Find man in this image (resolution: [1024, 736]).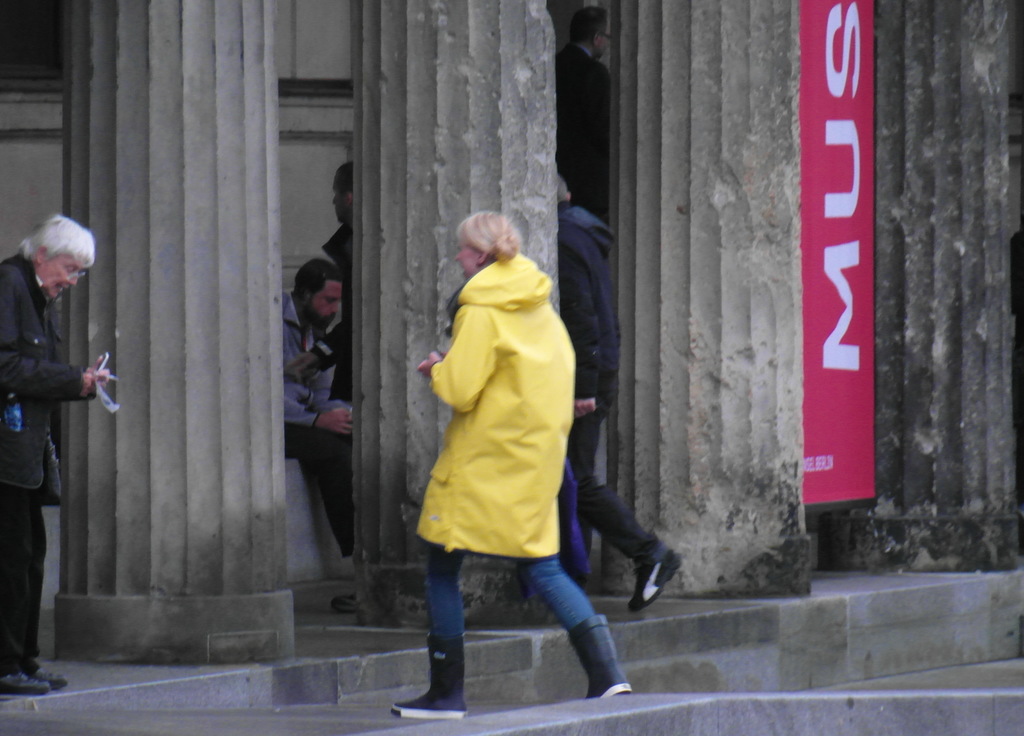
385,215,627,716.
